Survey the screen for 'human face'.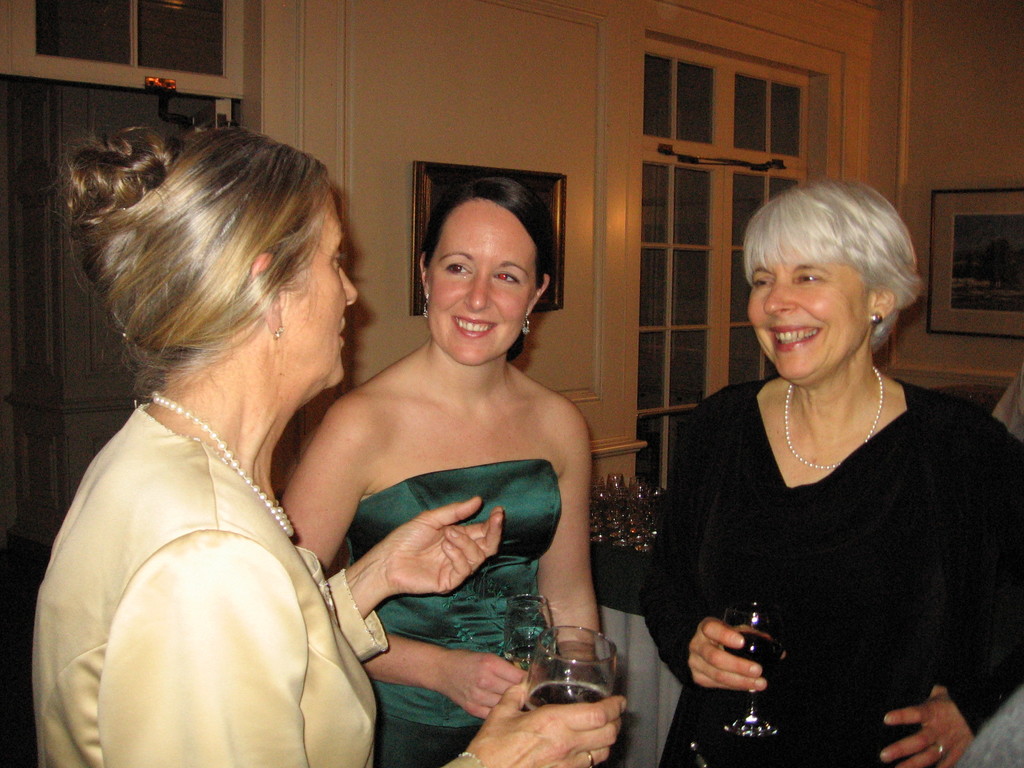
Survey found: x1=428 y1=198 x2=538 y2=366.
